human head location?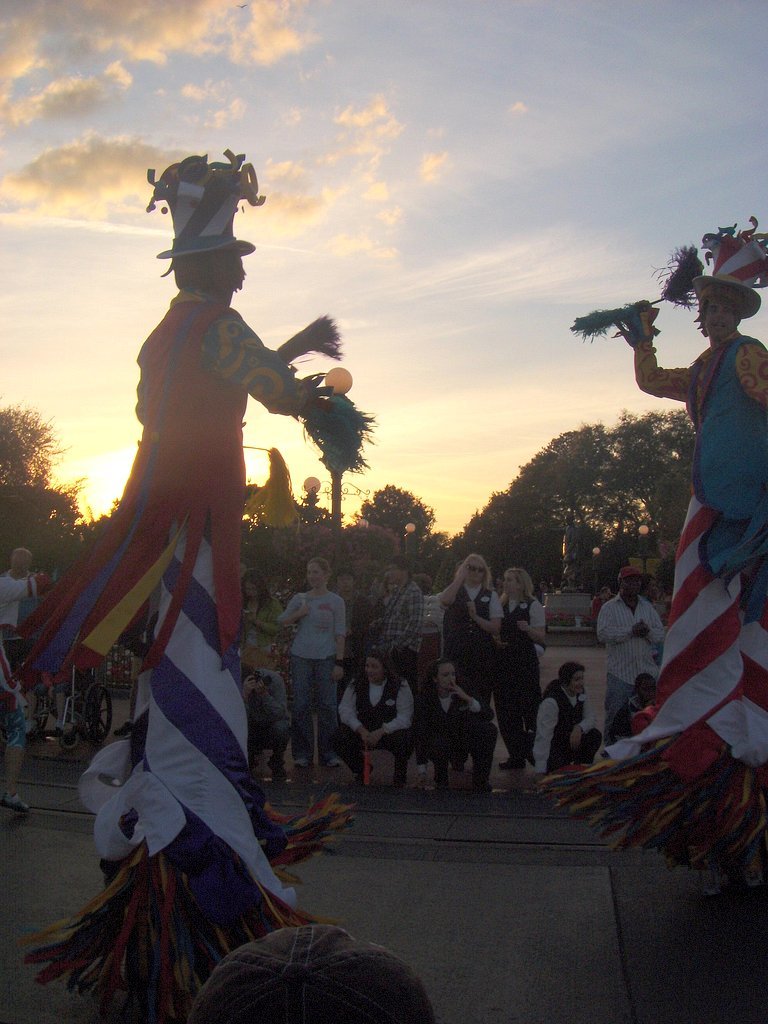
{"left": 694, "top": 288, "right": 749, "bottom": 346}
